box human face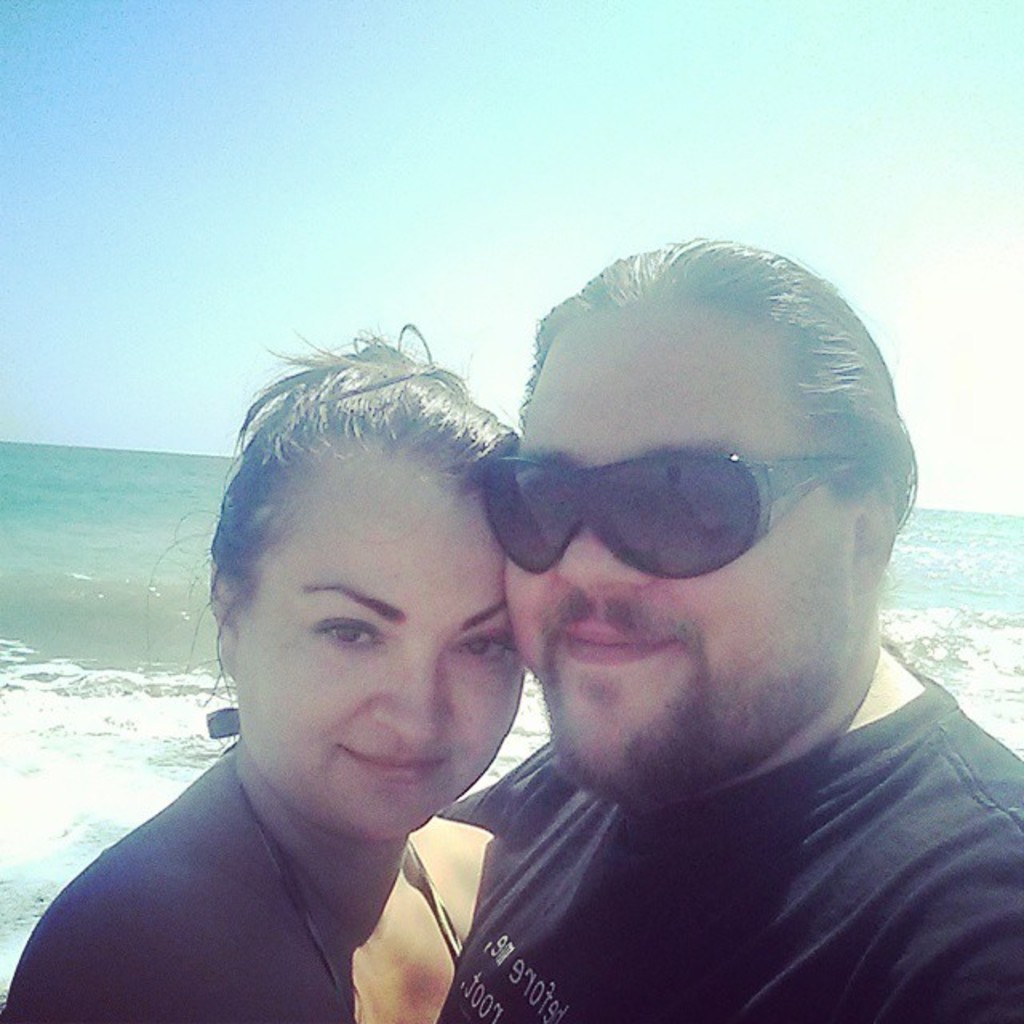
{"left": 221, "top": 437, "right": 525, "bottom": 853}
